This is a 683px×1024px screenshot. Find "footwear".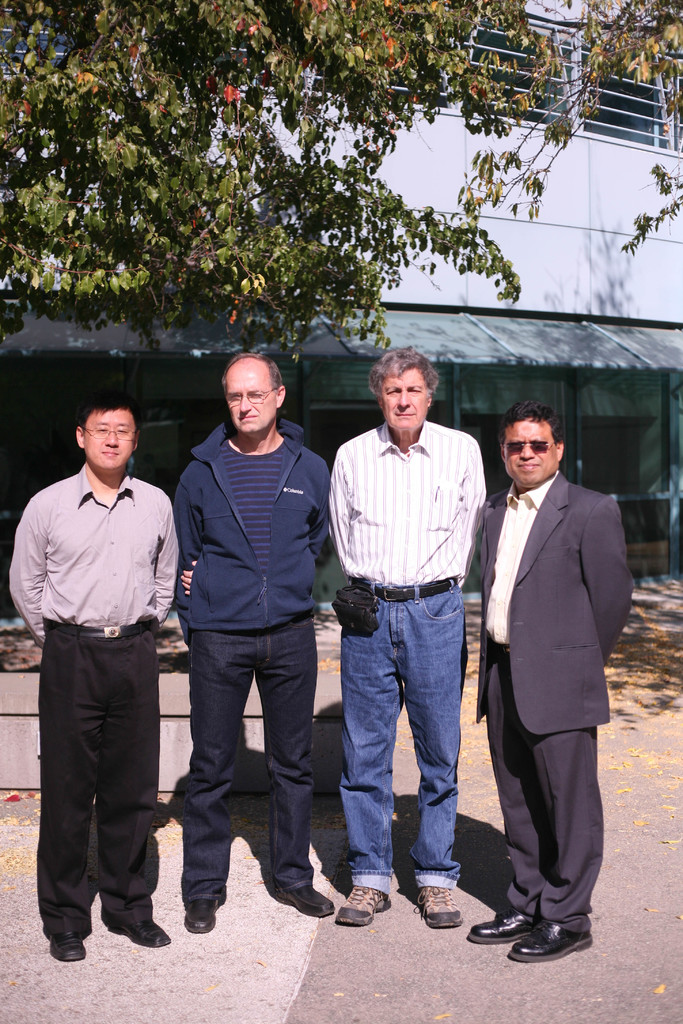
Bounding box: pyautogui.locateOnScreen(335, 886, 391, 927).
